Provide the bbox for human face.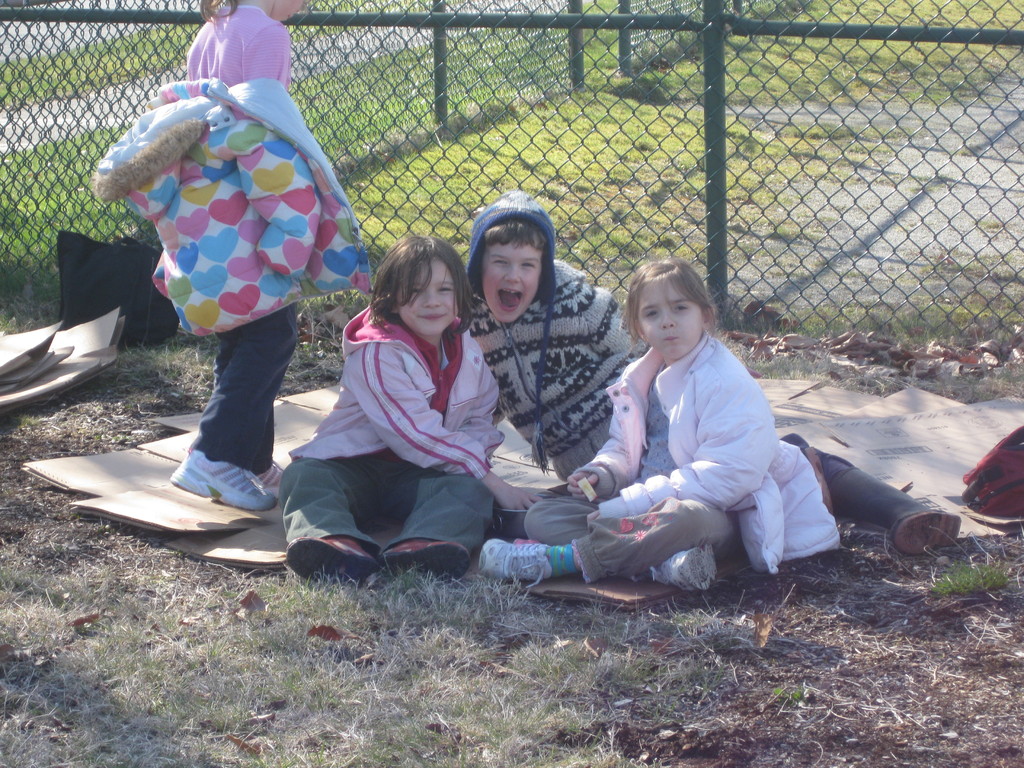
box=[396, 259, 457, 335].
